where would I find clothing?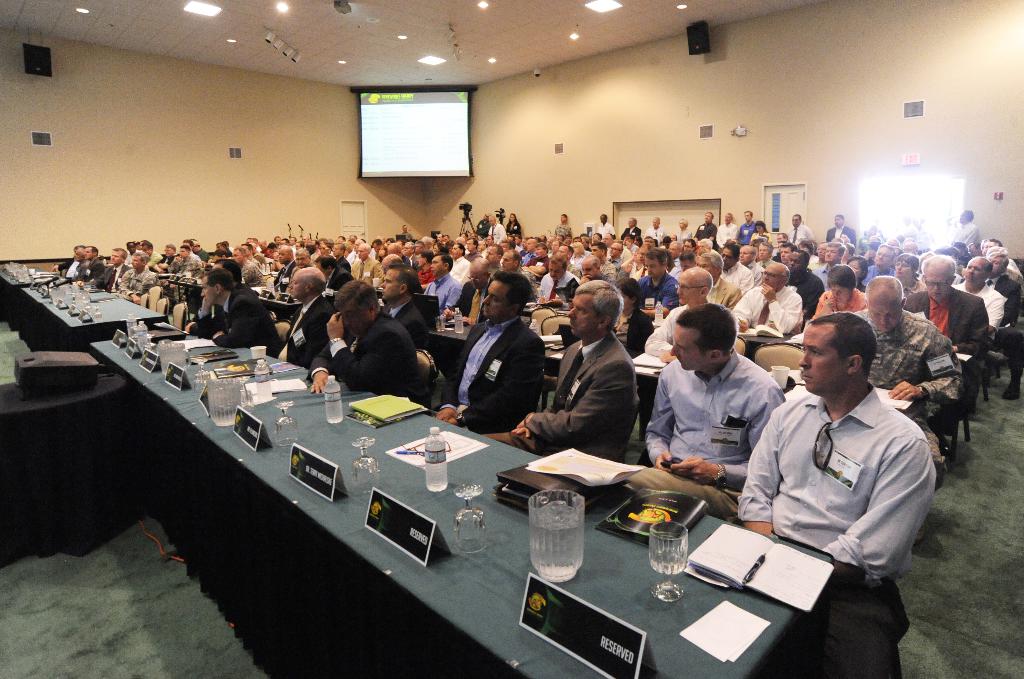
At {"left": 638, "top": 271, "right": 682, "bottom": 316}.
